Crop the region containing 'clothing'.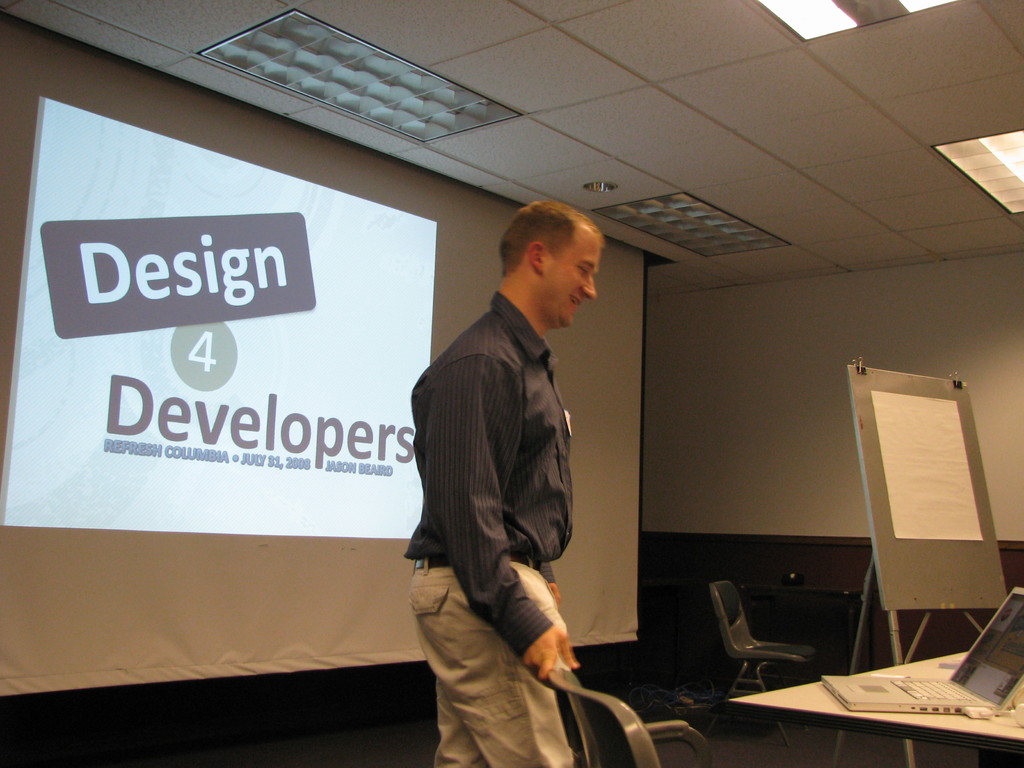
Crop region: (399,244,623,734).
